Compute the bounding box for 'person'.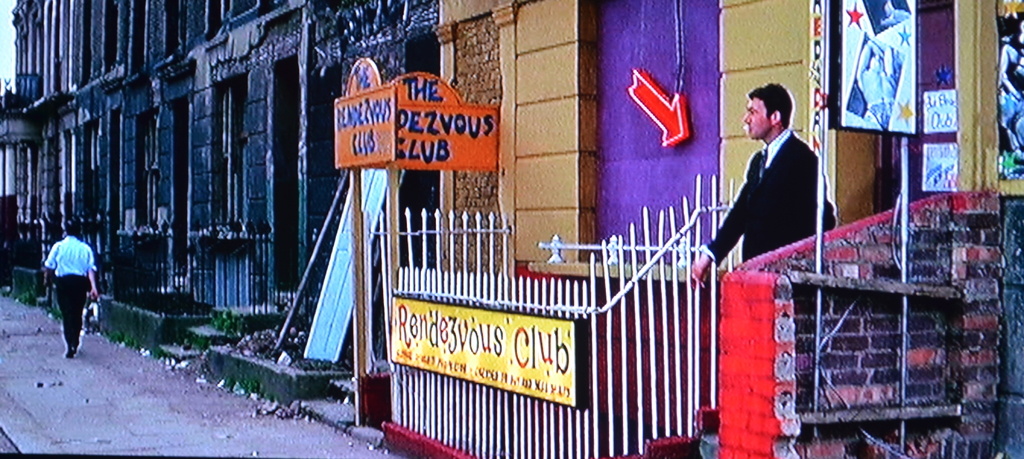
rect(853, 38, 899, 127).
